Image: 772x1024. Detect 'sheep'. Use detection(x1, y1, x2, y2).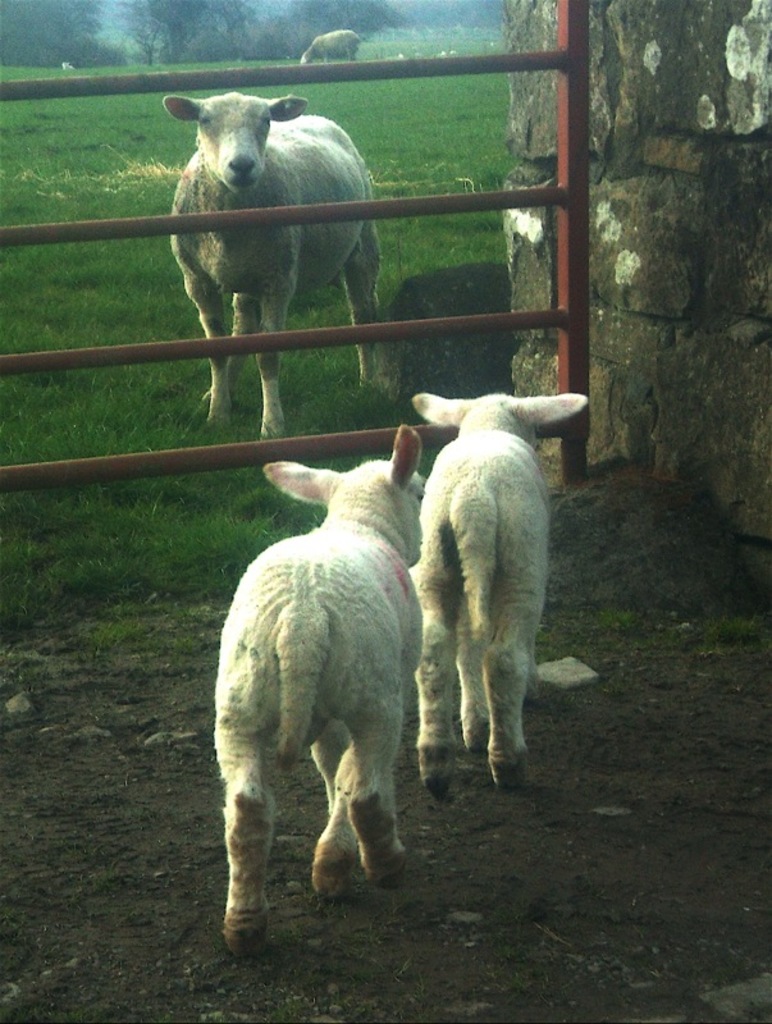
detection(161, 96, 389, 440).
